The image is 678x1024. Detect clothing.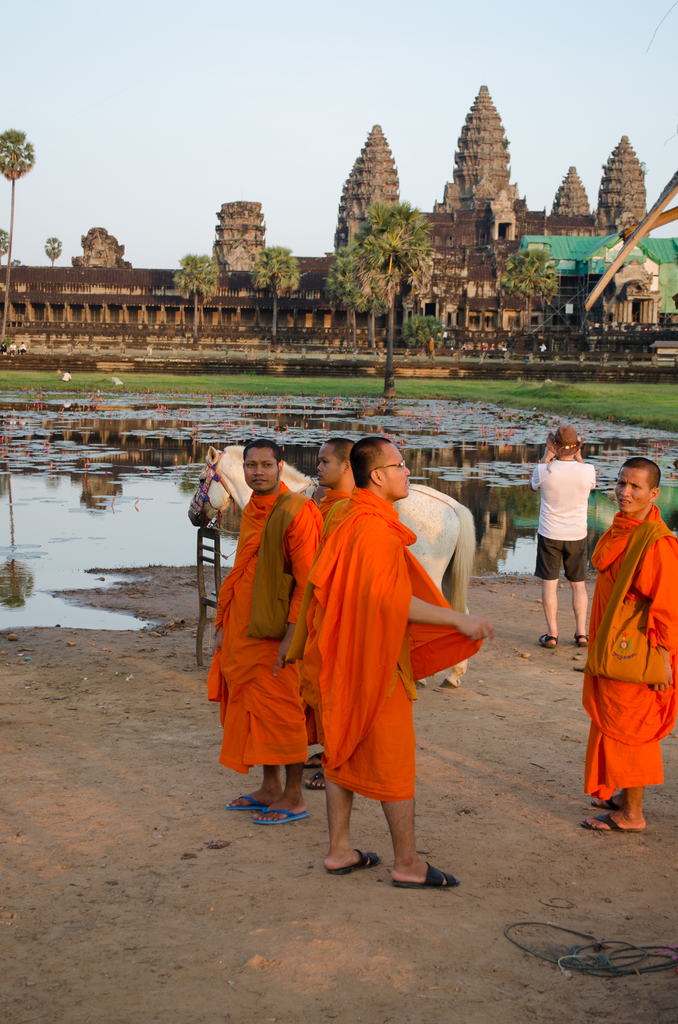
Detection: locate(535, 461, 591, 584).
